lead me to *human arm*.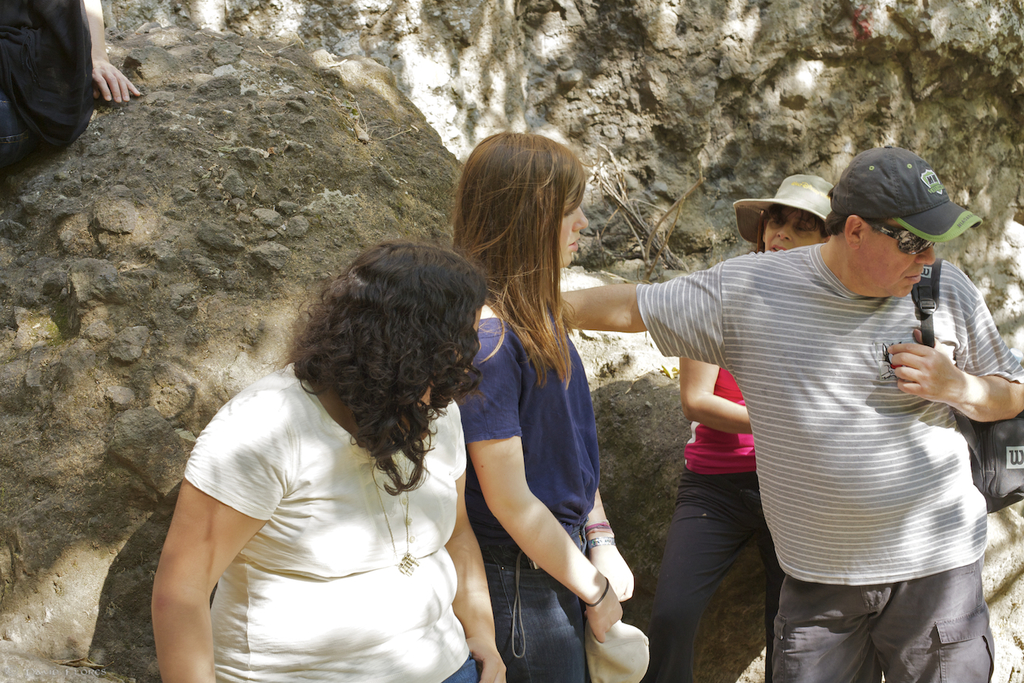
Lead to 473, 331, 626, 642.
